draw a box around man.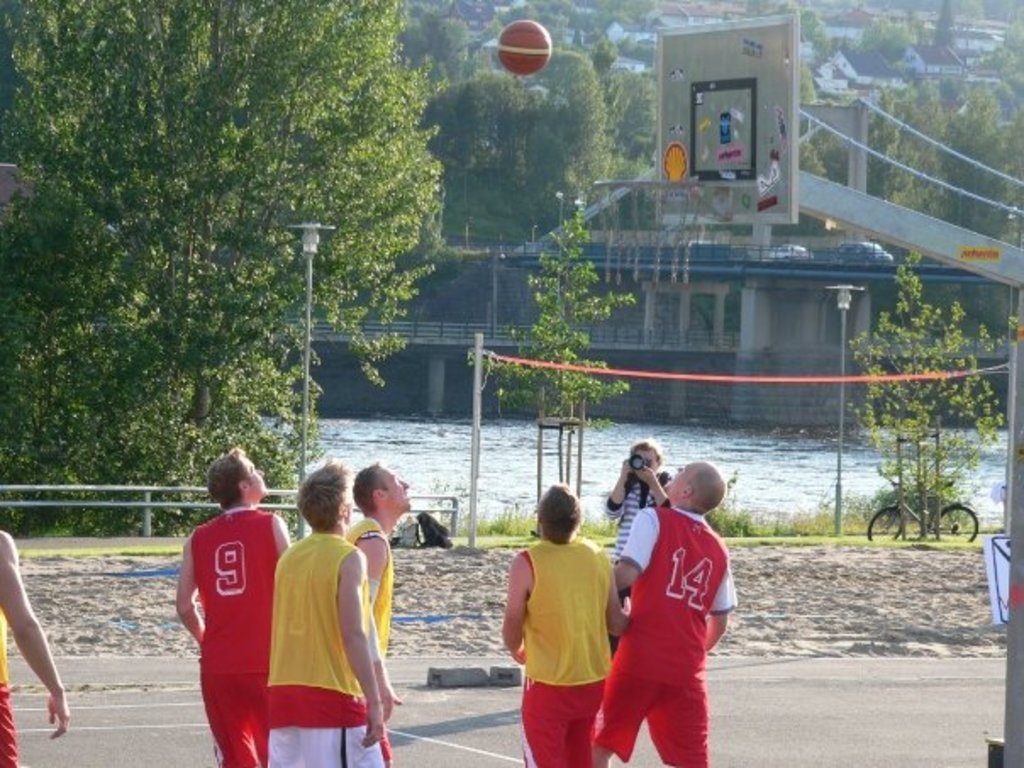
(x1=583, y1=463, x2=743, y2=766).
